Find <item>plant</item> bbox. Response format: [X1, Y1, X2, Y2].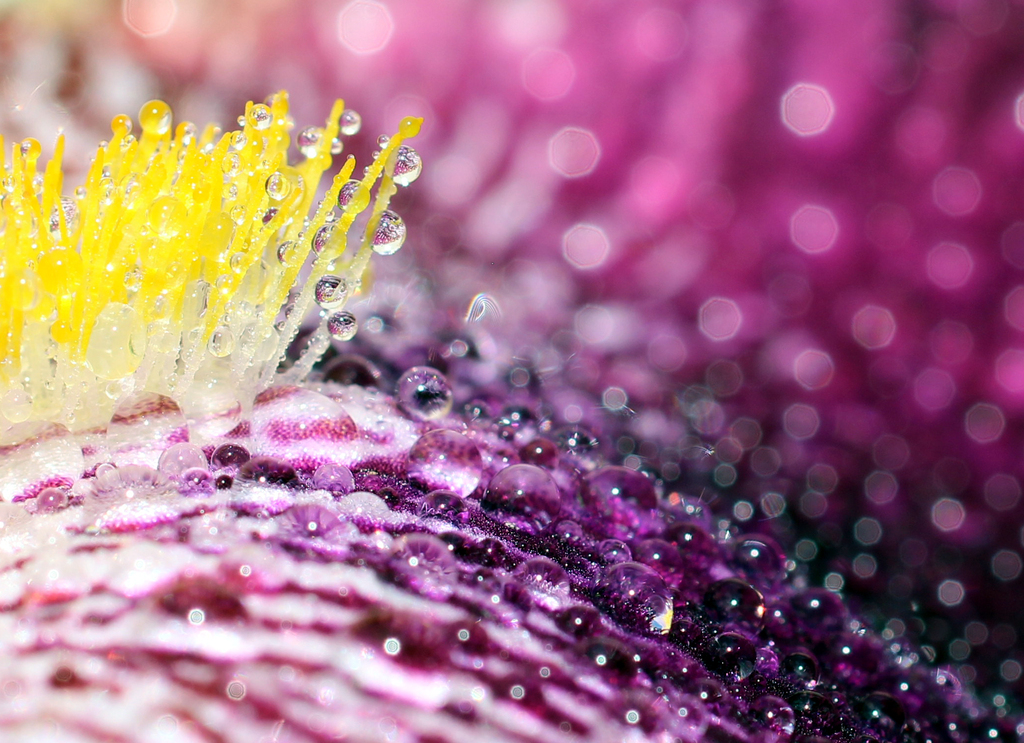
[0, 118, 428, 425].
